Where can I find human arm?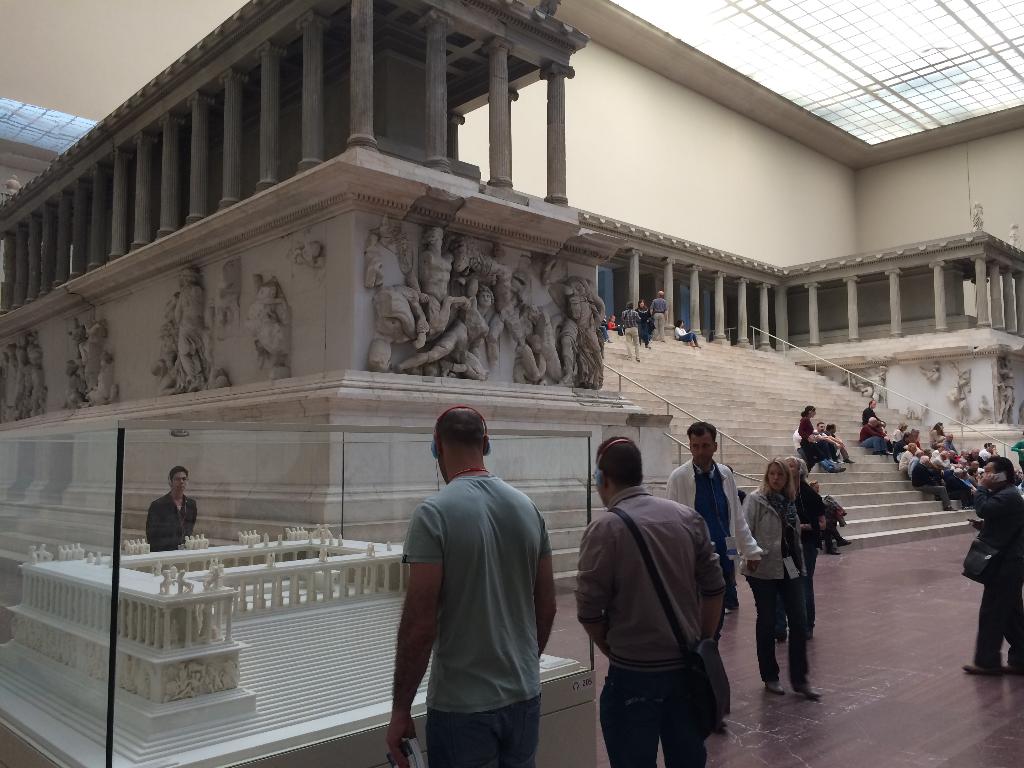
You can find it at [left=536, top=532, right=559, bottom=646].
